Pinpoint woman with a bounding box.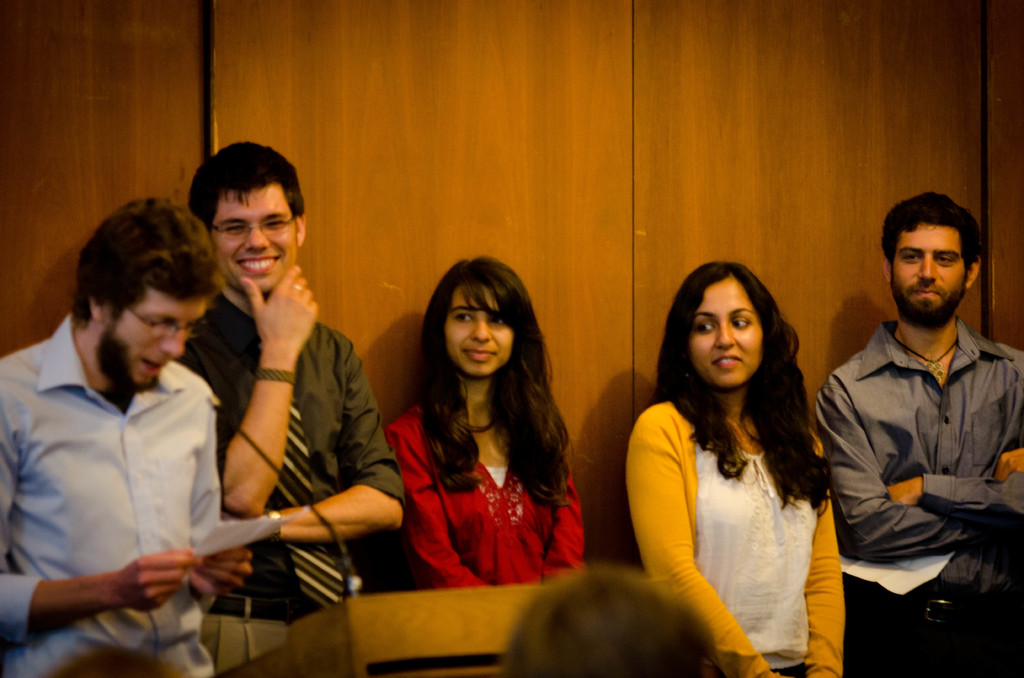
<bbox>616, 240, 856, 677</bbox>.
